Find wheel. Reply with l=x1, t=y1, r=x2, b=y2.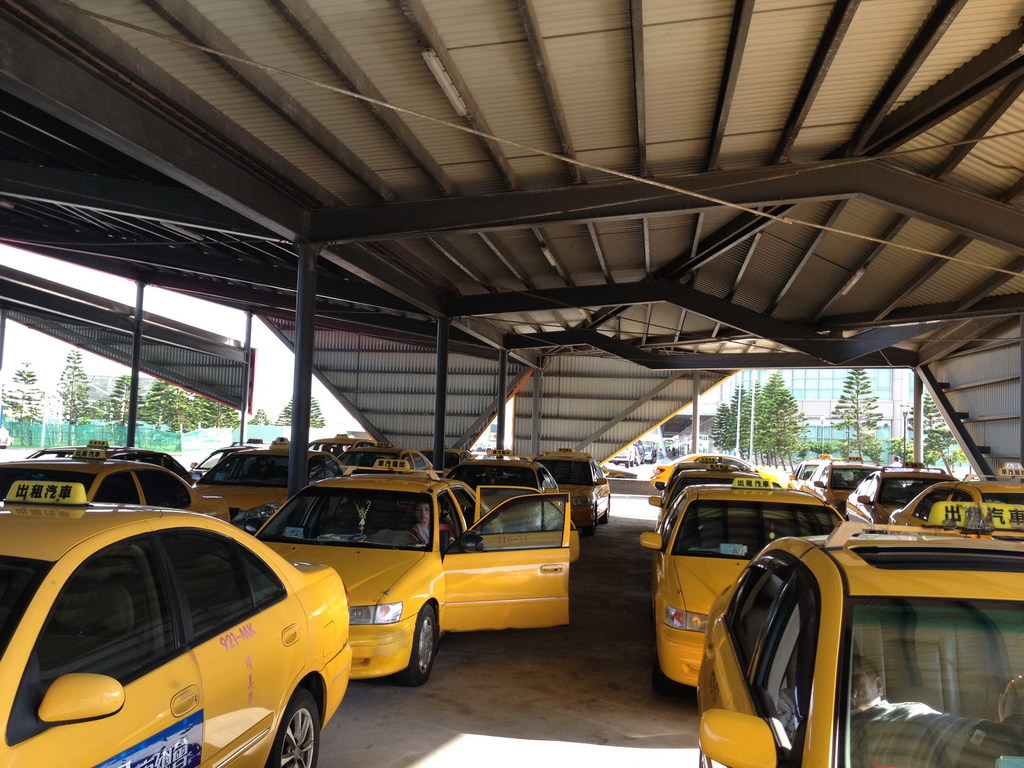
l=385, t=527, r=424, b=545.
